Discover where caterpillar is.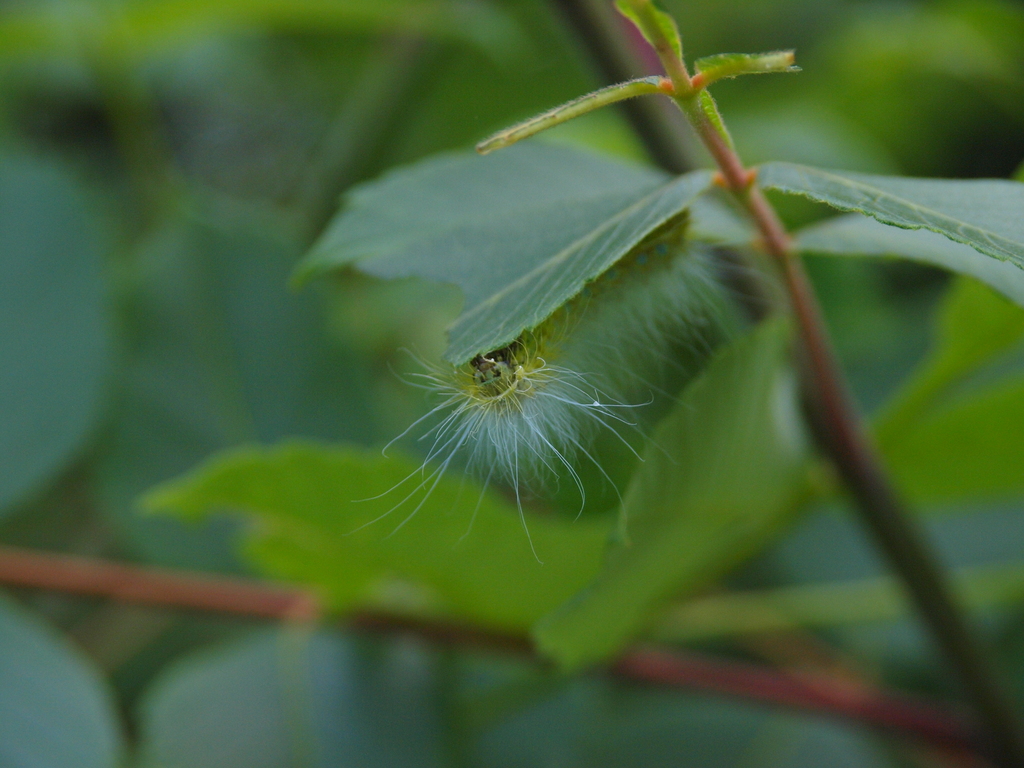
Discovered at 349,204,778,566.
